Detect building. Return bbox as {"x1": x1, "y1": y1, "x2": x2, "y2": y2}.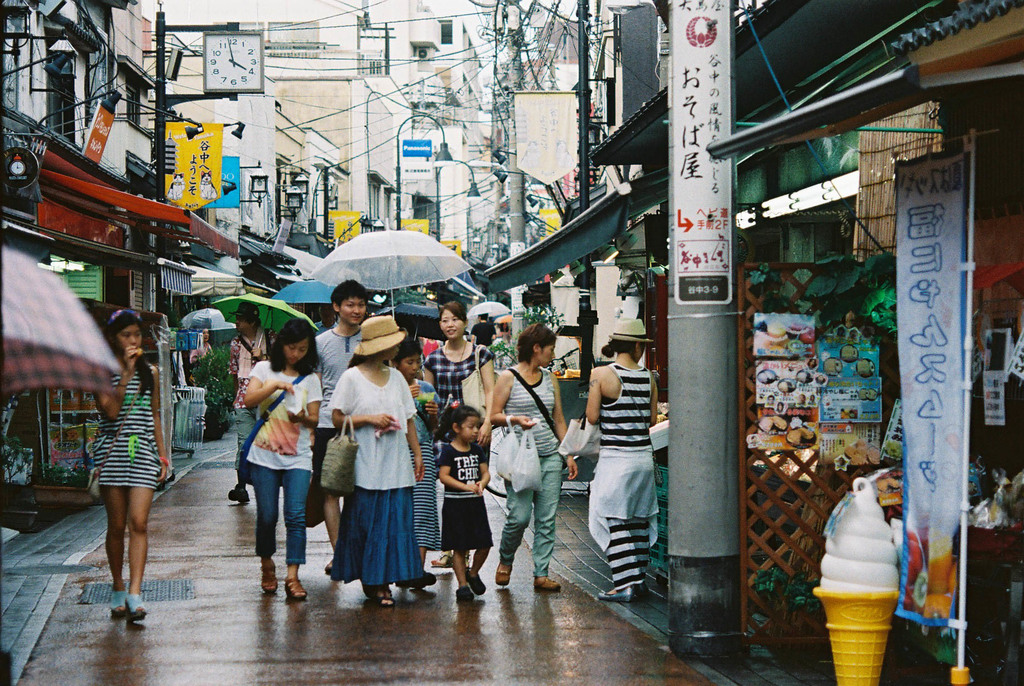
{"x1": 593, "y1": 0, "x2": 1023, "y2": 684}.
